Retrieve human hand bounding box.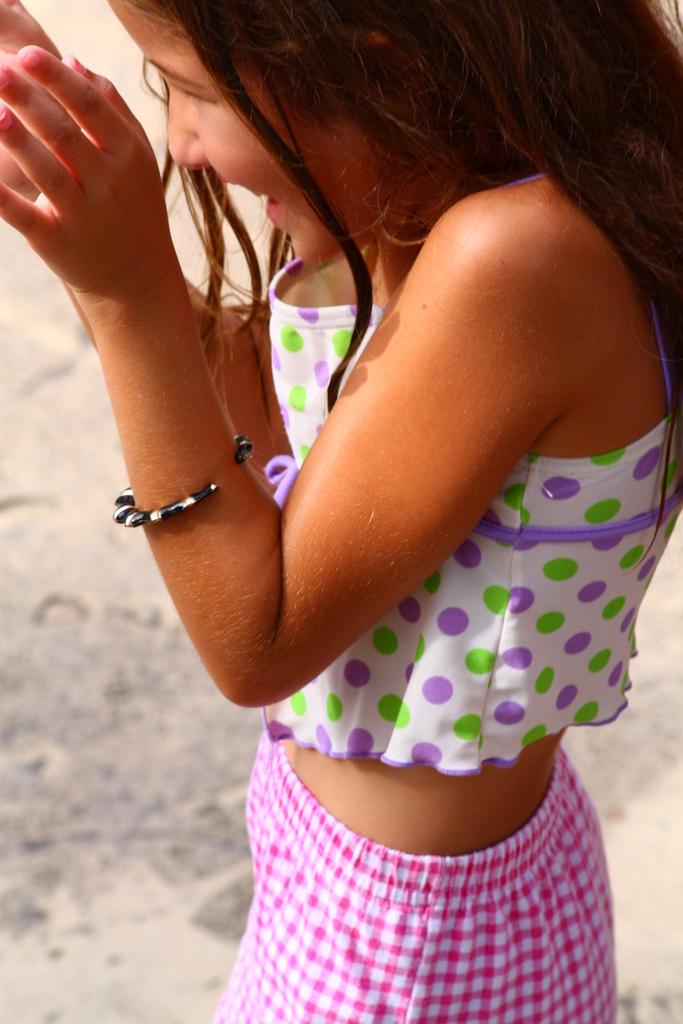
Bounding box: [0, 26, 176, 335].
